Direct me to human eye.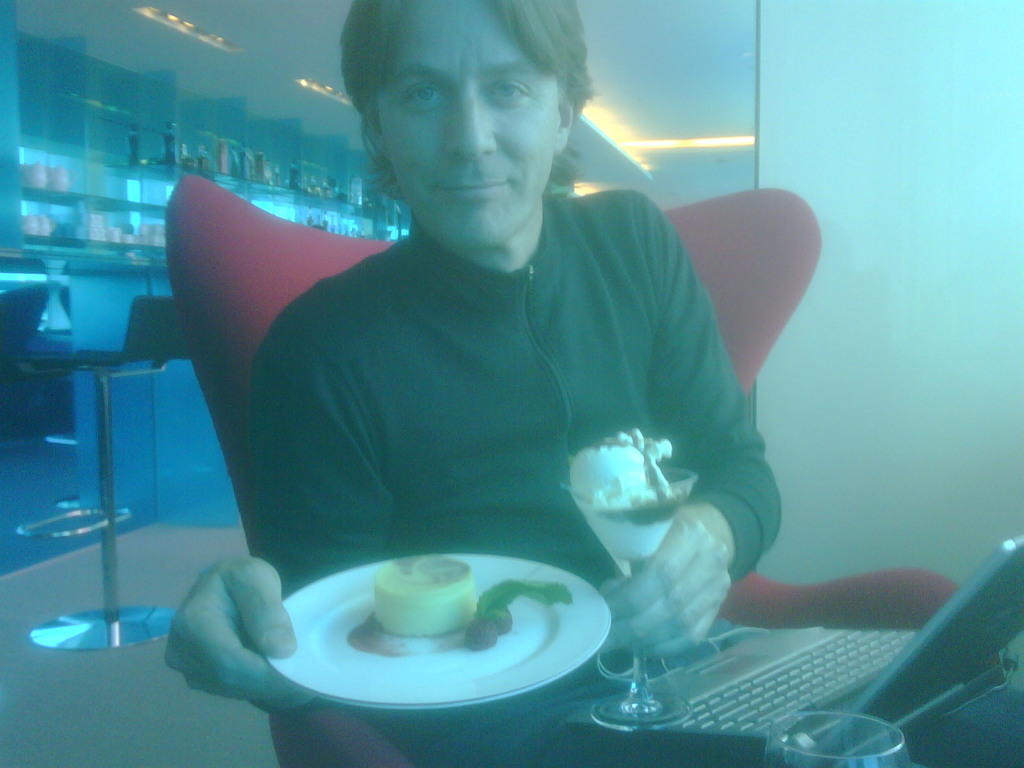
Direction: l=488, t=79, r=536, b=102.
